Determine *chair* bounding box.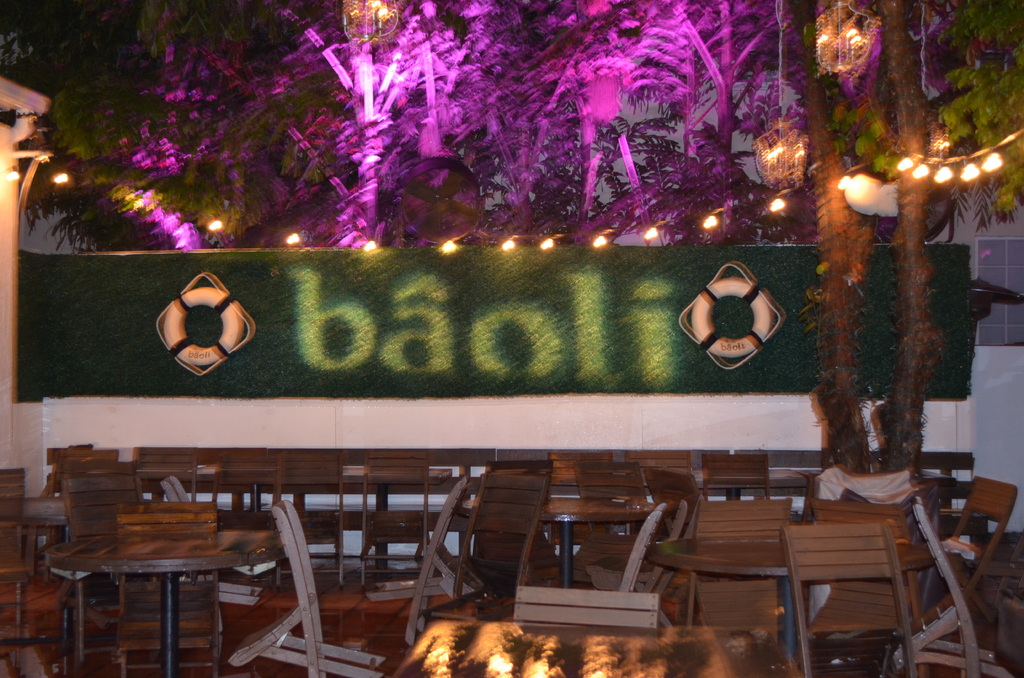
Determined: [886, 474, 1011, 659].
